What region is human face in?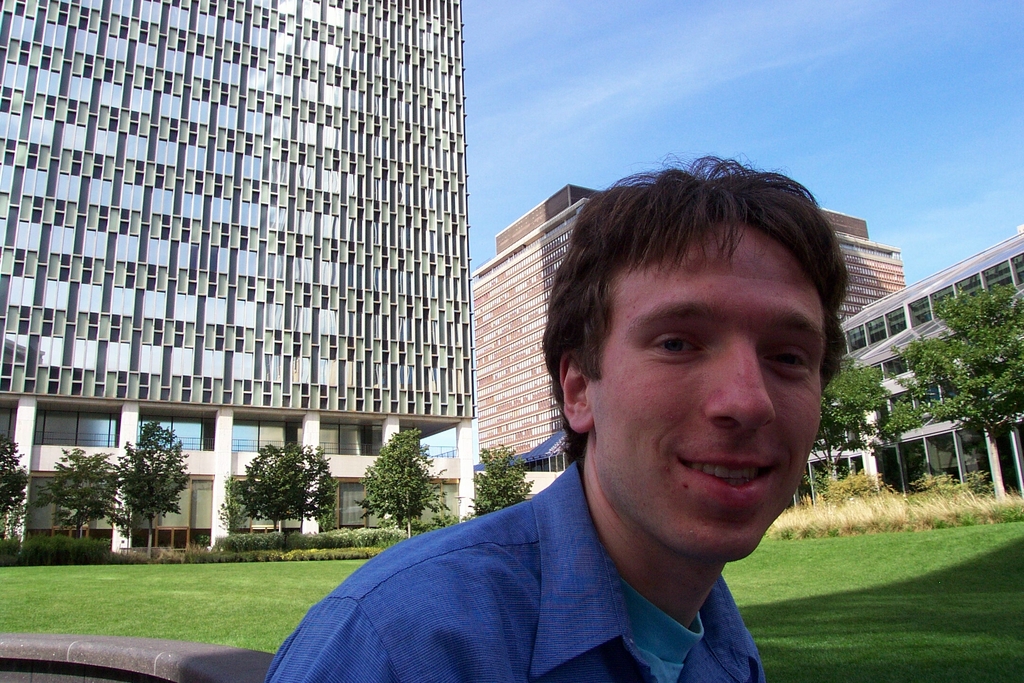
600 226 822 566.
